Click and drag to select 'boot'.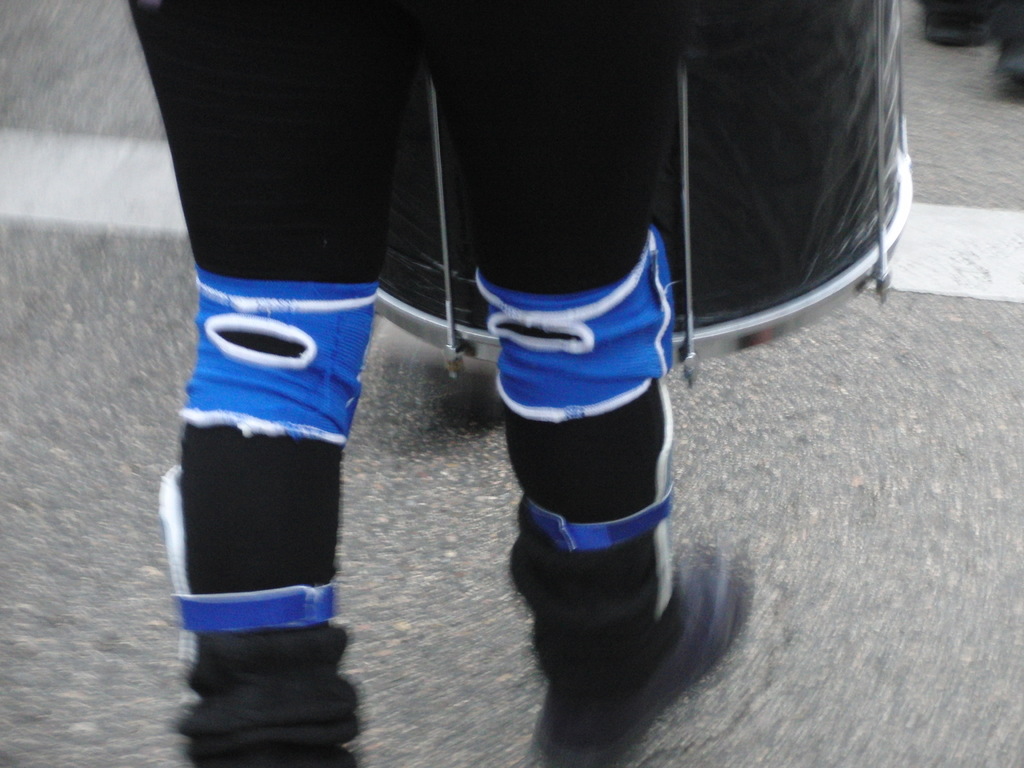
Selection: region(492, 227, 749, 767).
